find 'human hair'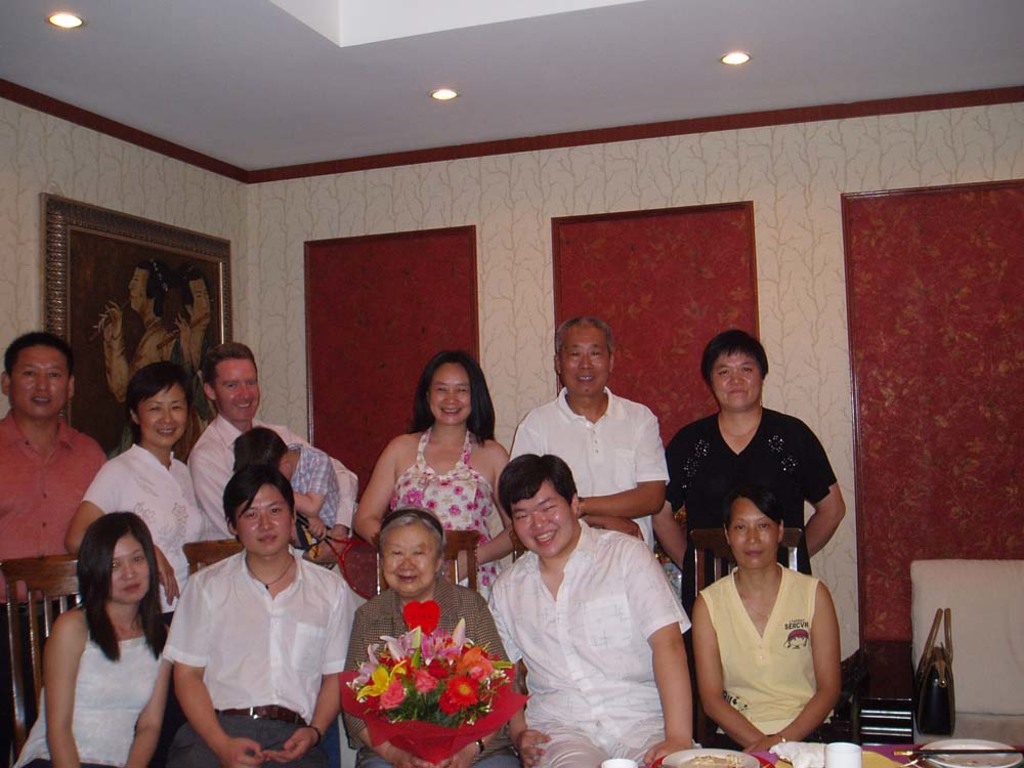
locate(552, 317, 614, 364)
